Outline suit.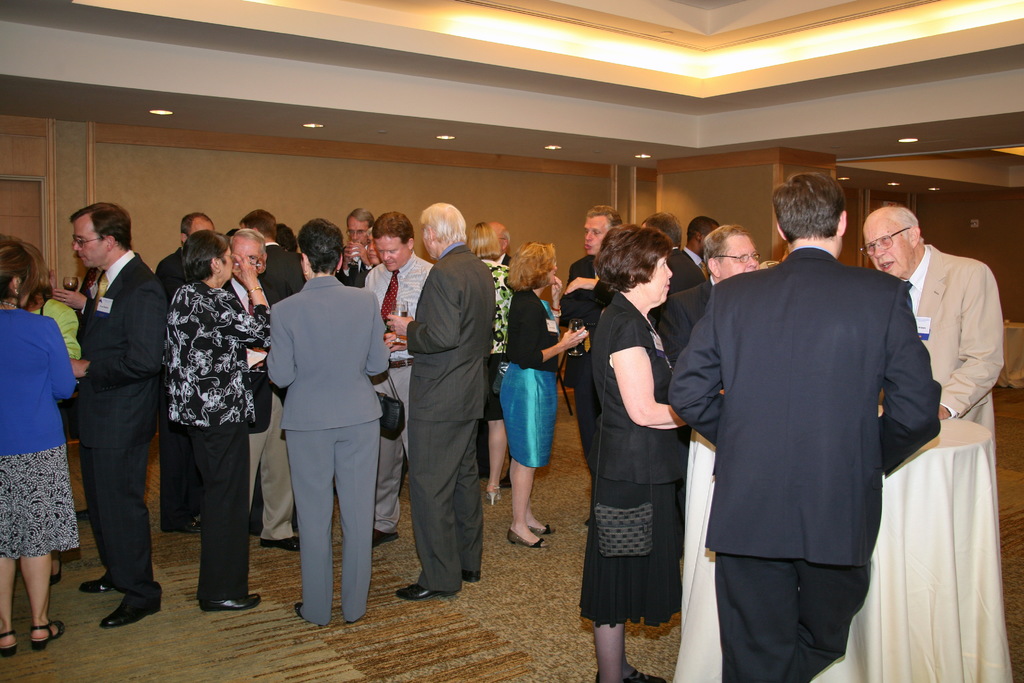
Outline: region(655, 281, 716, 372).
